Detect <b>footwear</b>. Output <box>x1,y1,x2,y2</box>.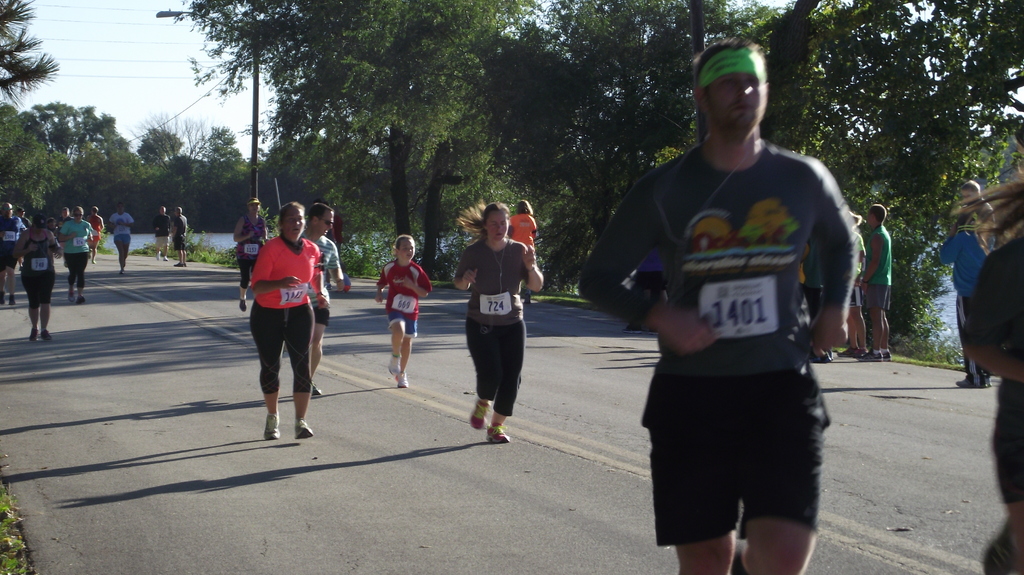
<box>468,400,489,432</box>.
